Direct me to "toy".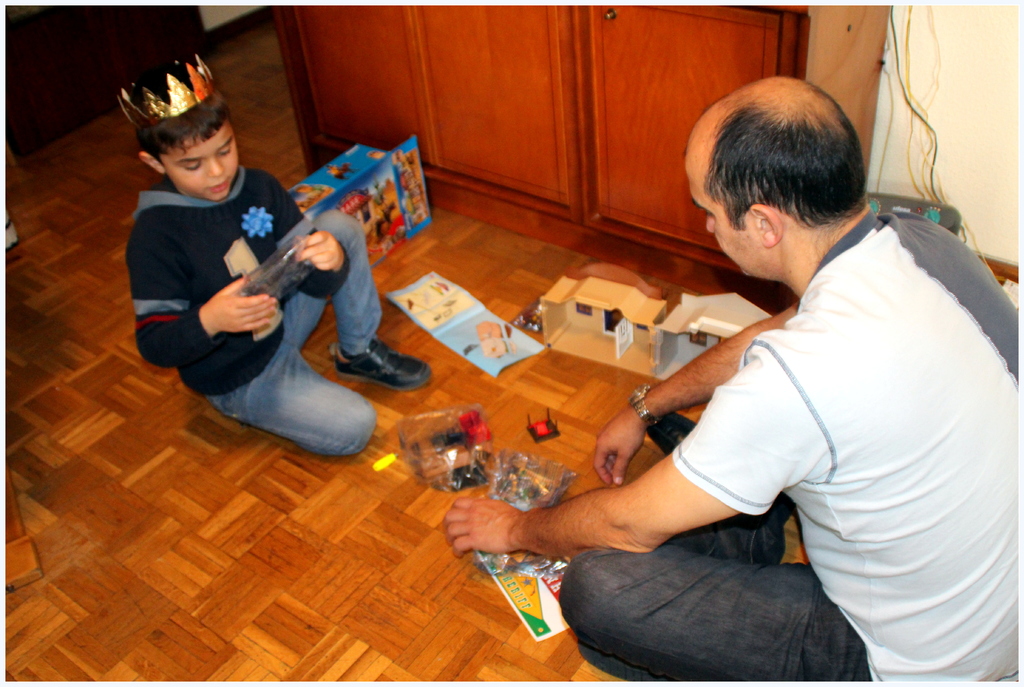
Direction: [left=516, top=401, right=561, bottom=446].
